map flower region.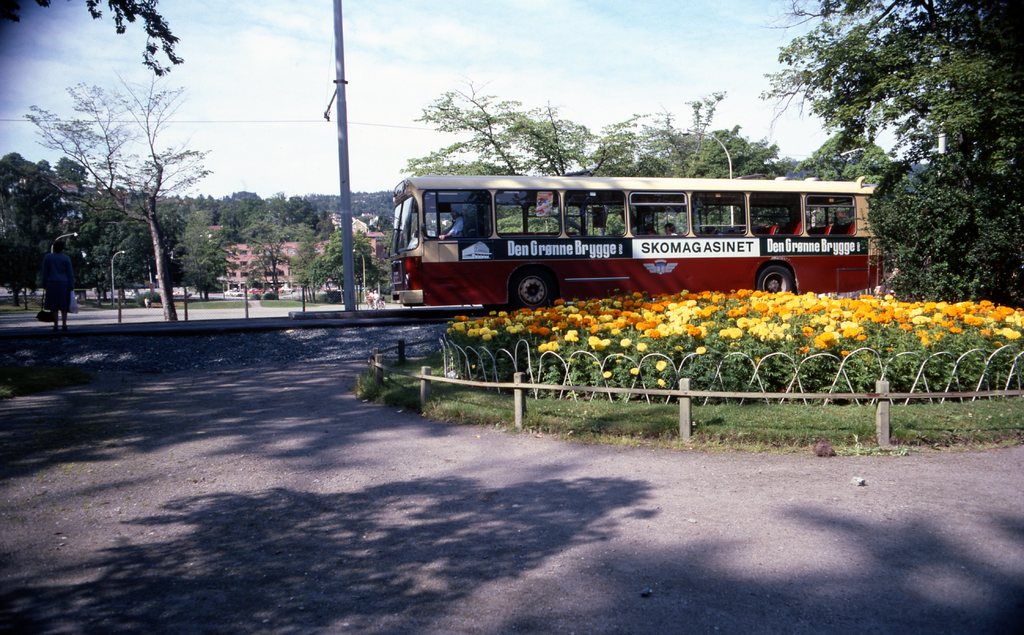
Mapped to {"left": 600, "top": 370, "right": 611, "bottom": 380}.
